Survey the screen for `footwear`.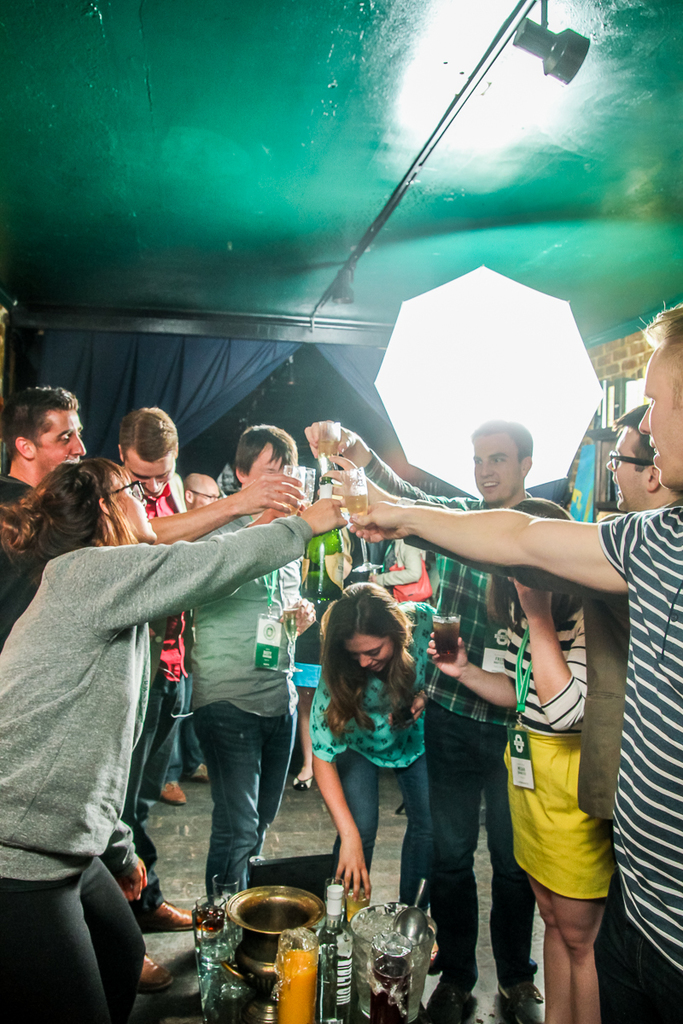
Survey found: 138,900,193,930.
